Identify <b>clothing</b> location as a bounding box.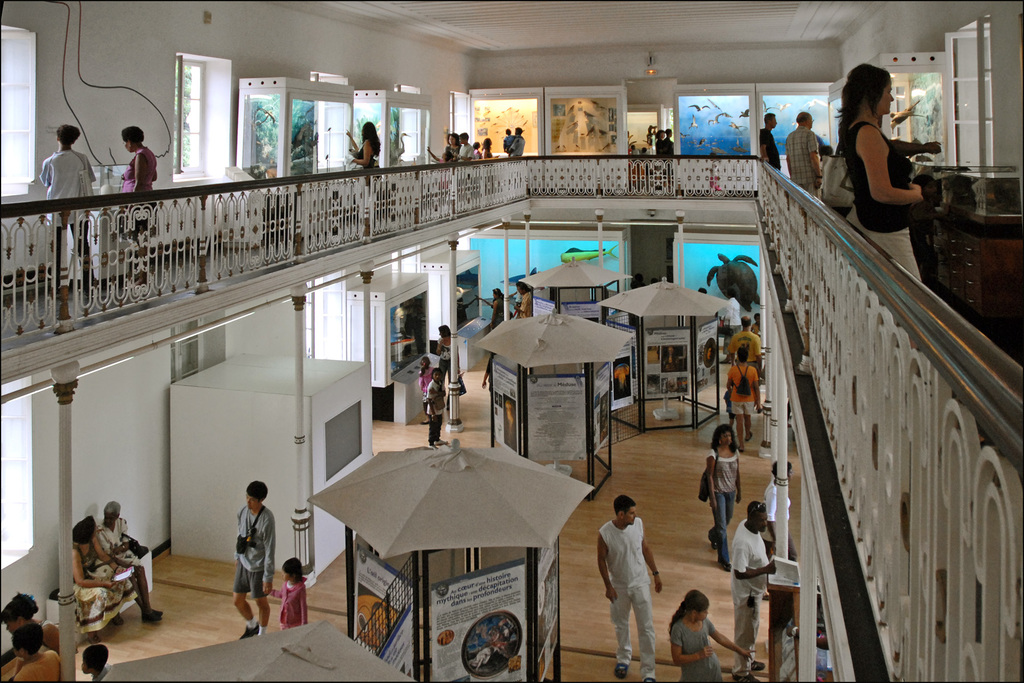
left=427, top=377, right=445, bottom=442.
